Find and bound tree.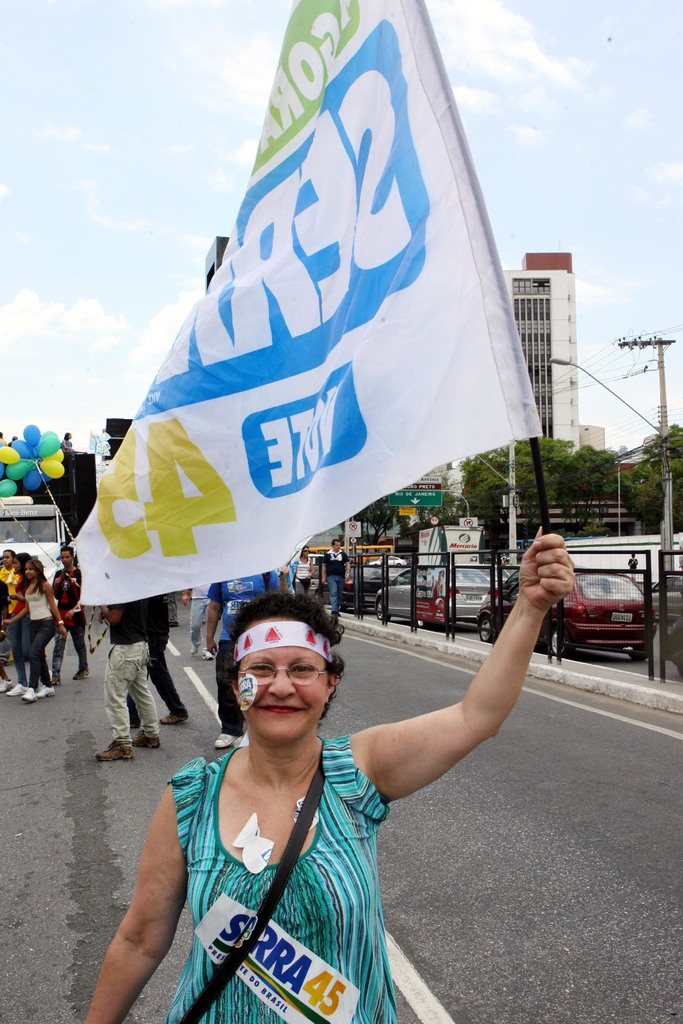
Bound: 353:502:391:528.
